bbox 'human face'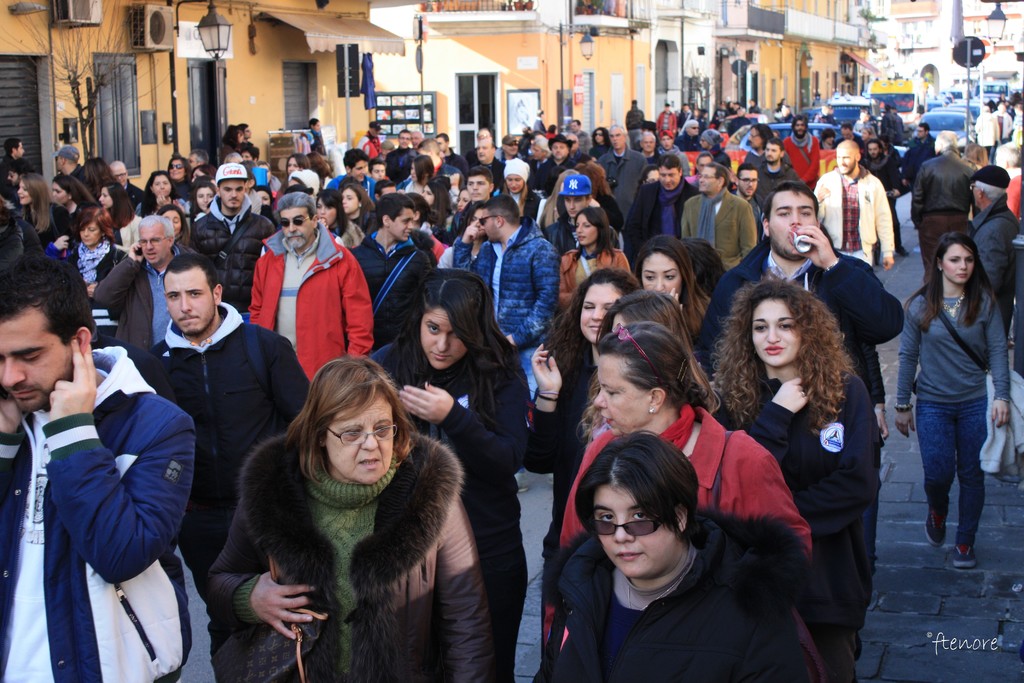
<box>343,189,360,215</box>
